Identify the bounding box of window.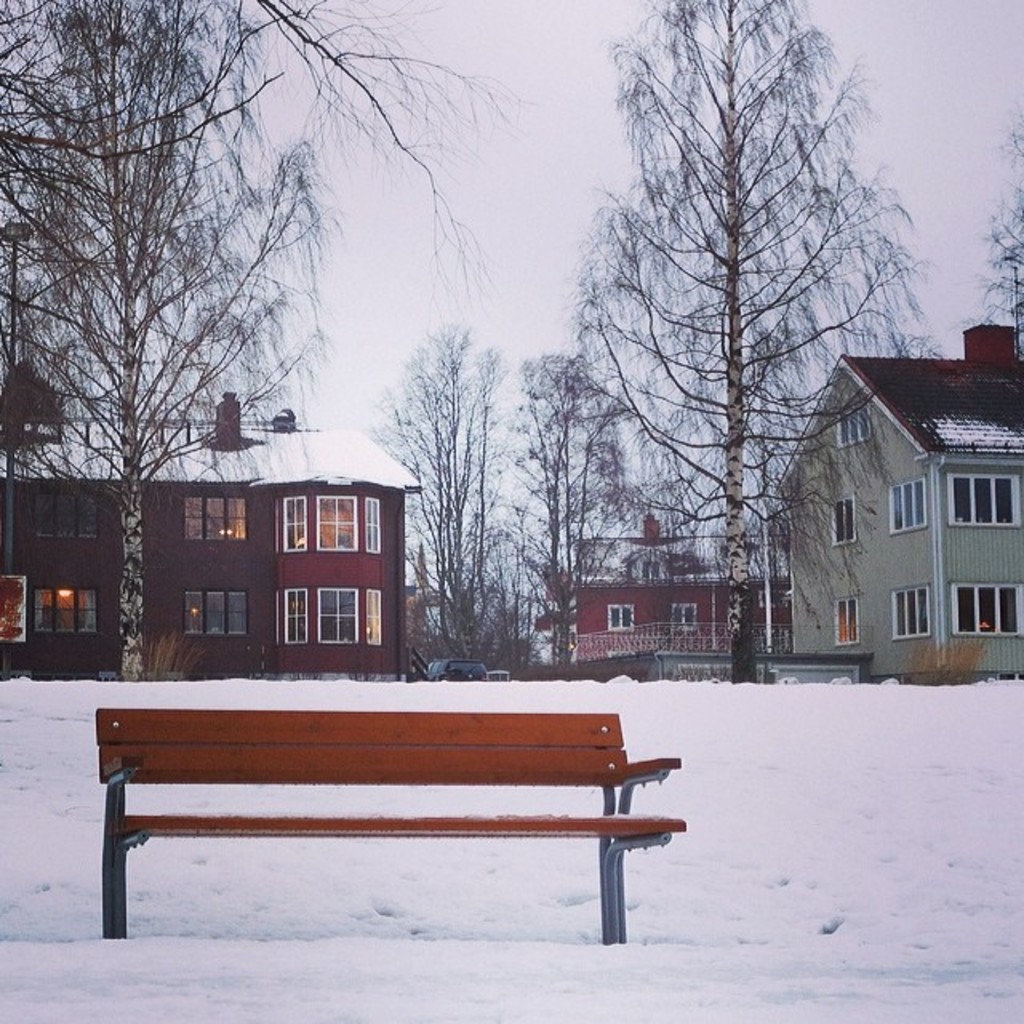
Rect(280, 496, 304, 549).
